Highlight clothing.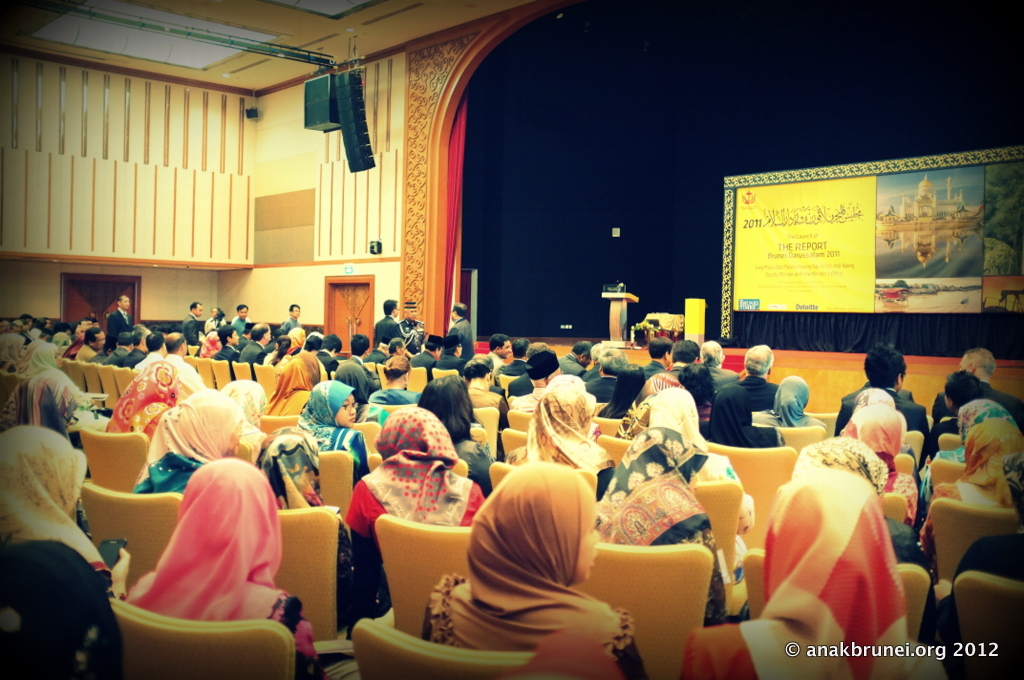
Highlighted region: 949/345/996/403.
